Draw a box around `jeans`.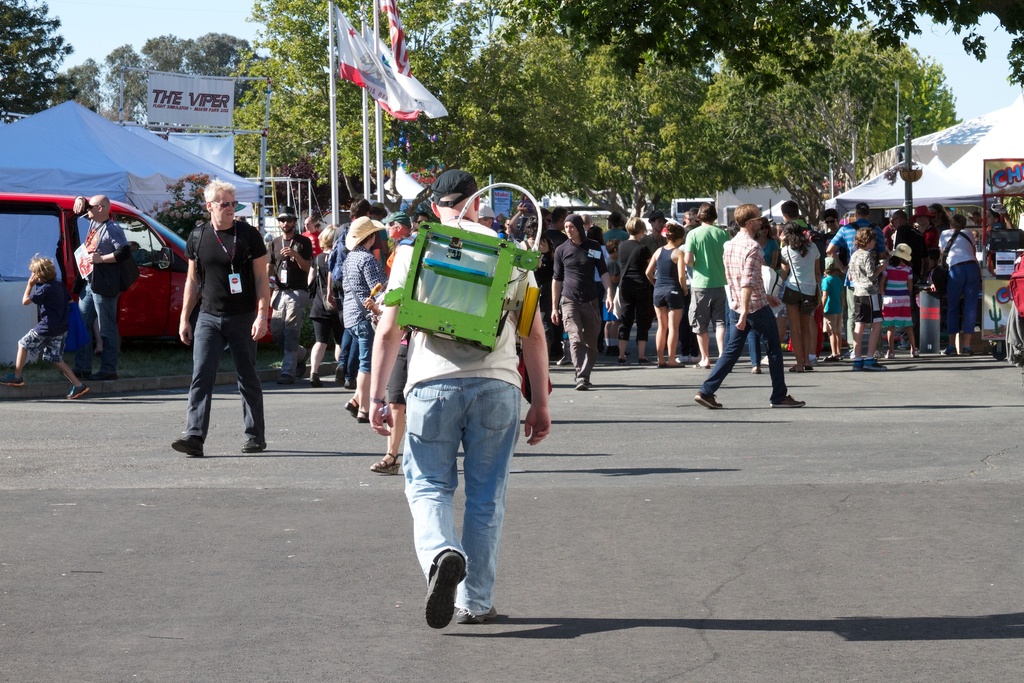
[x1=340, y1=325, x2=360, y2=374].
